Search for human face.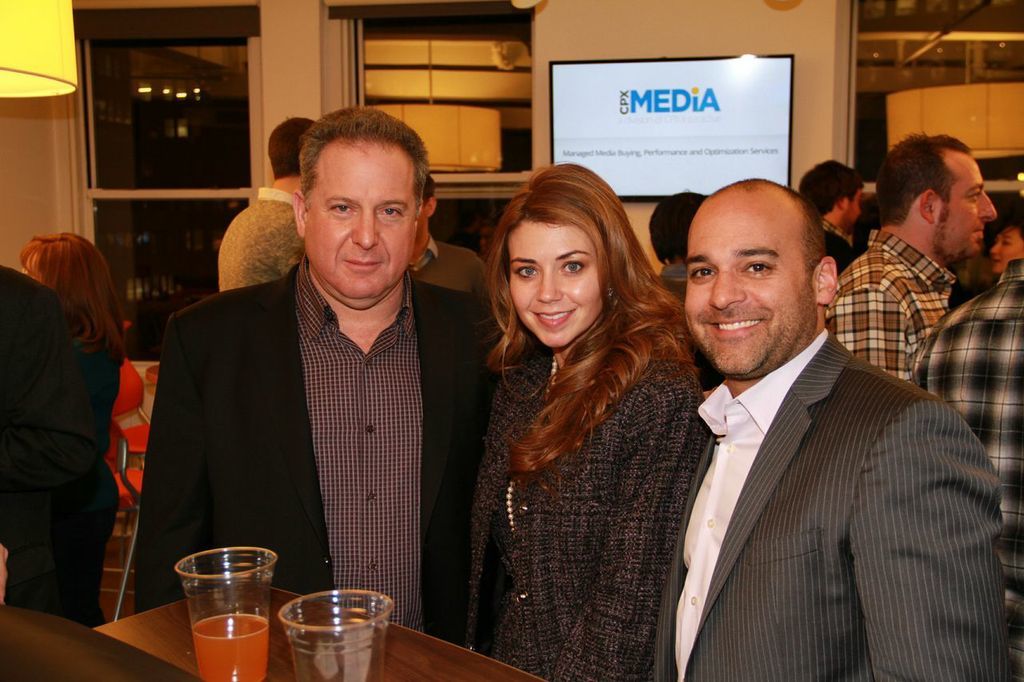
Found at (509,220,601,348).
